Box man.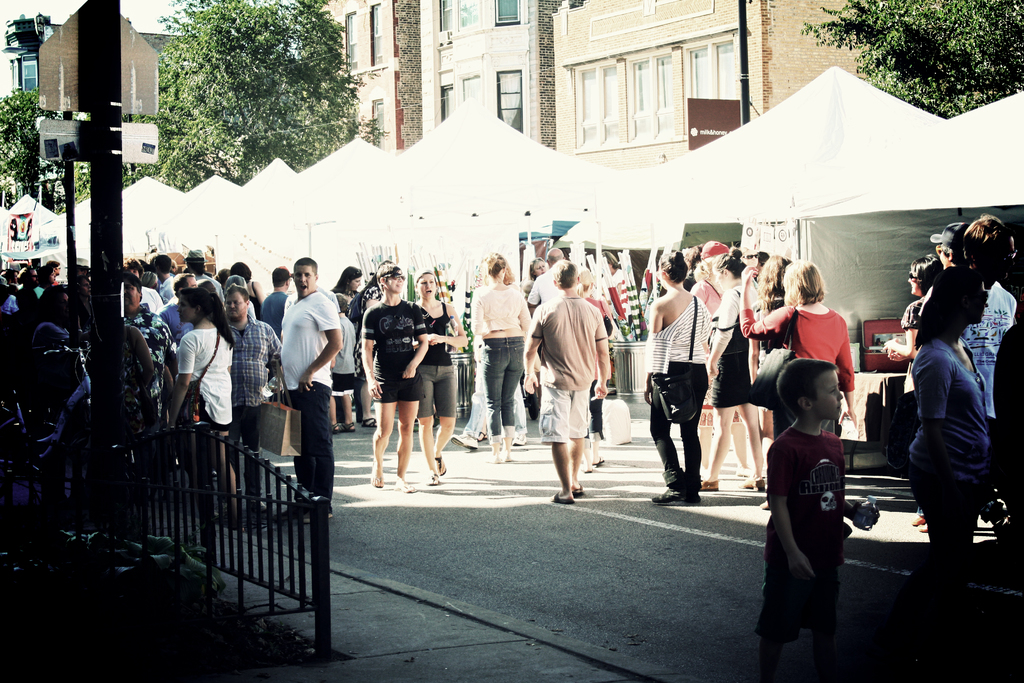
(931, 222, 972, 273).
